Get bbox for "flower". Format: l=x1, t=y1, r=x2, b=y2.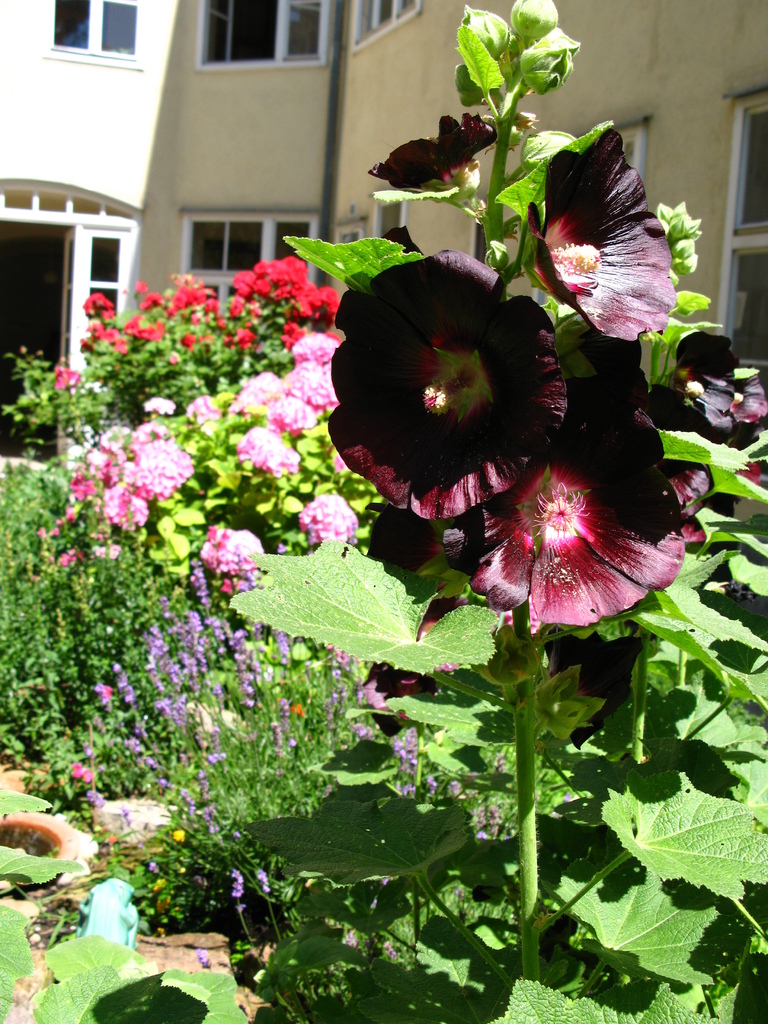
l=321, t=250, r=565, b=527.
